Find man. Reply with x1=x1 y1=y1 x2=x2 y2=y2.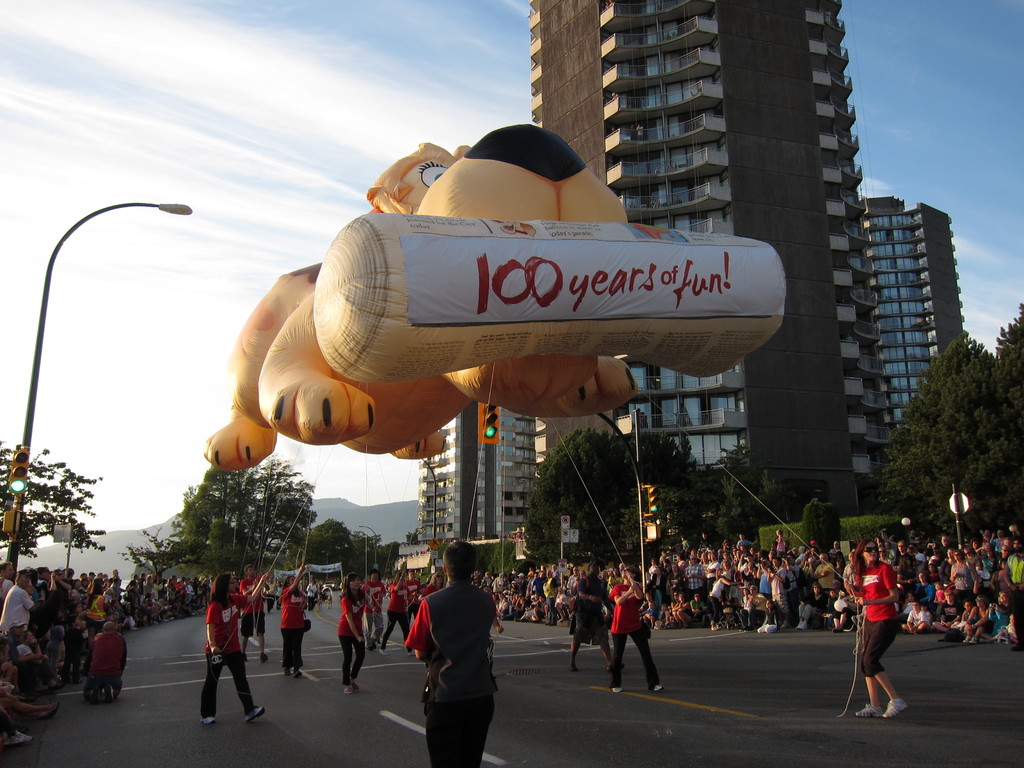
x1=82 y1=620 x2=129 y2=700.
